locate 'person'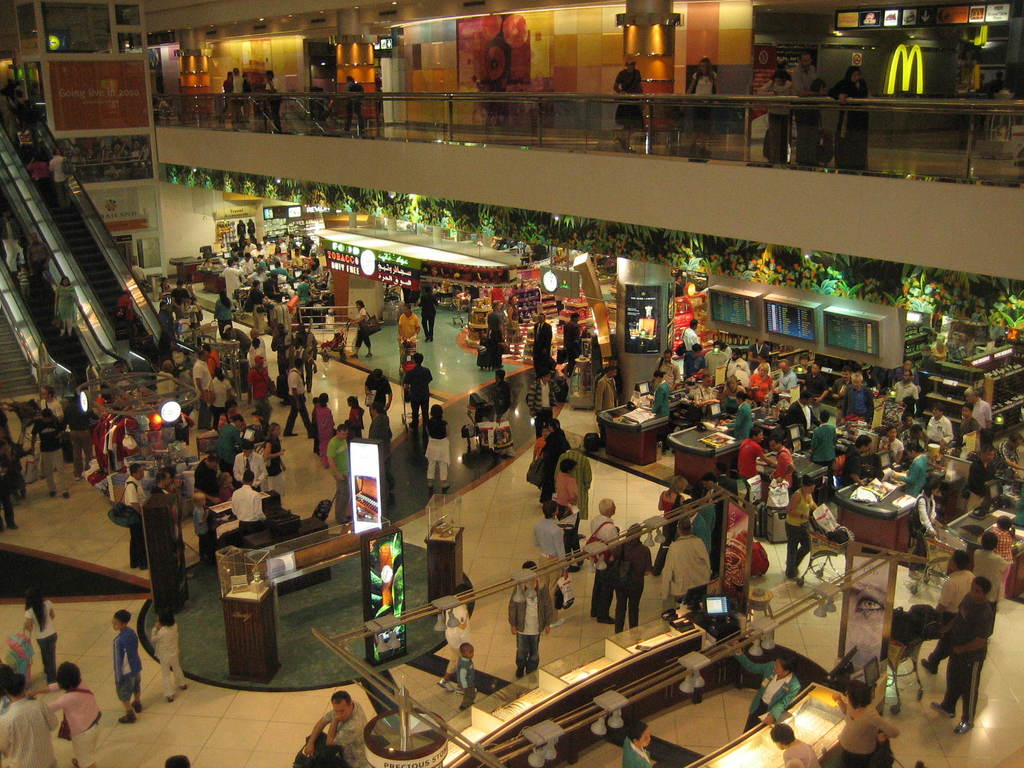
<bbox>270, 319, 295, 390</bbox>
